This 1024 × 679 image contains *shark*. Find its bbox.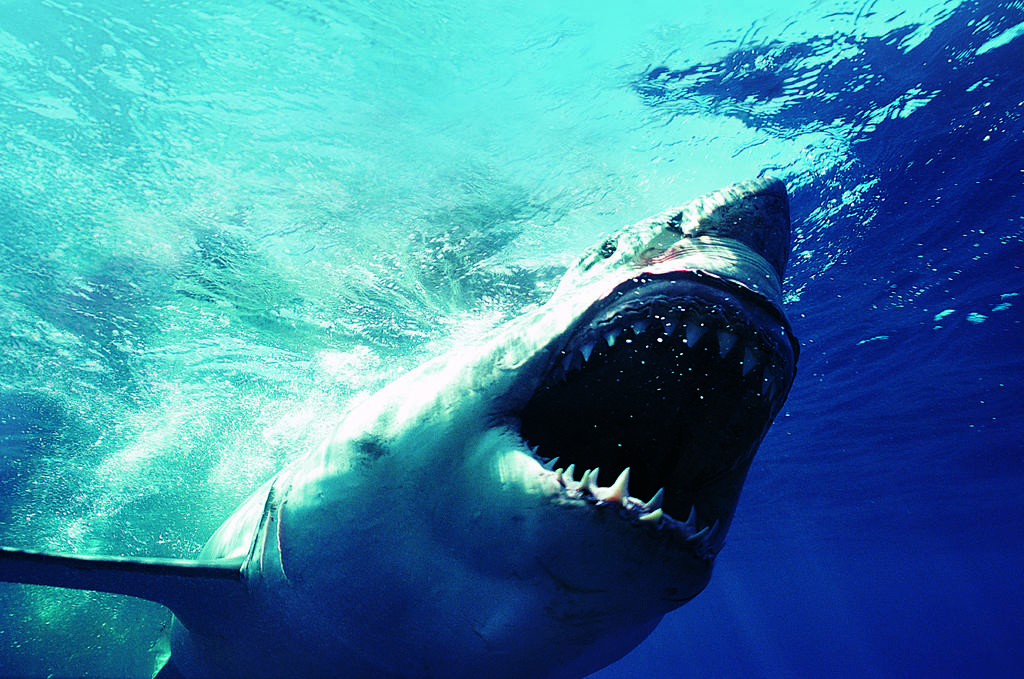
{"left": 0, "top": 177, "right": 803, "bottom": 678}.
